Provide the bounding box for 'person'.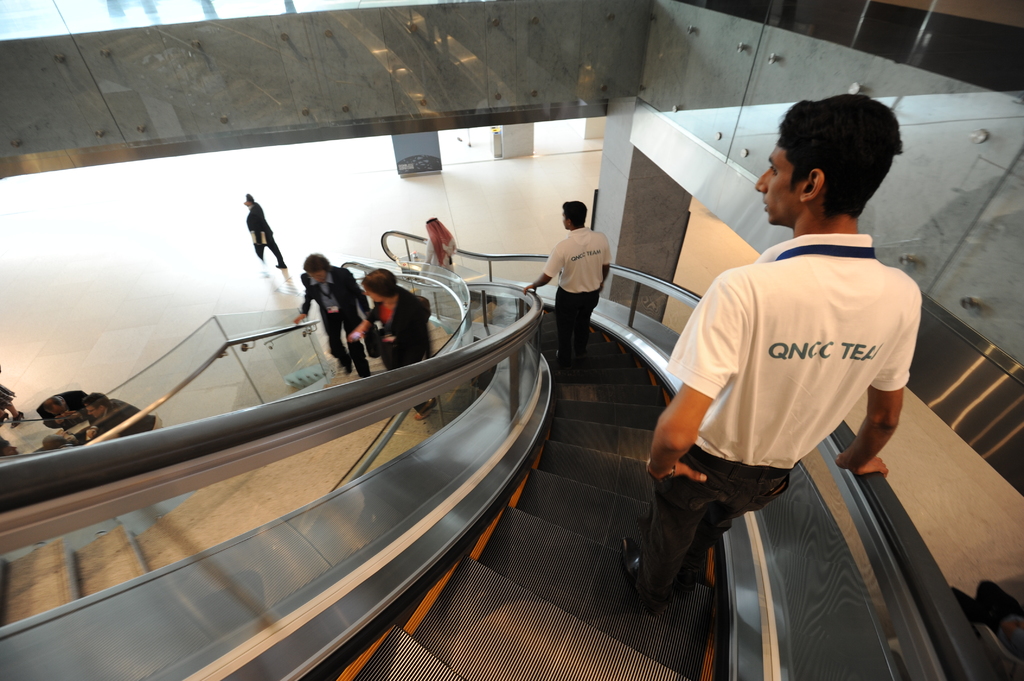
box=[350, 268, 431, 419].
